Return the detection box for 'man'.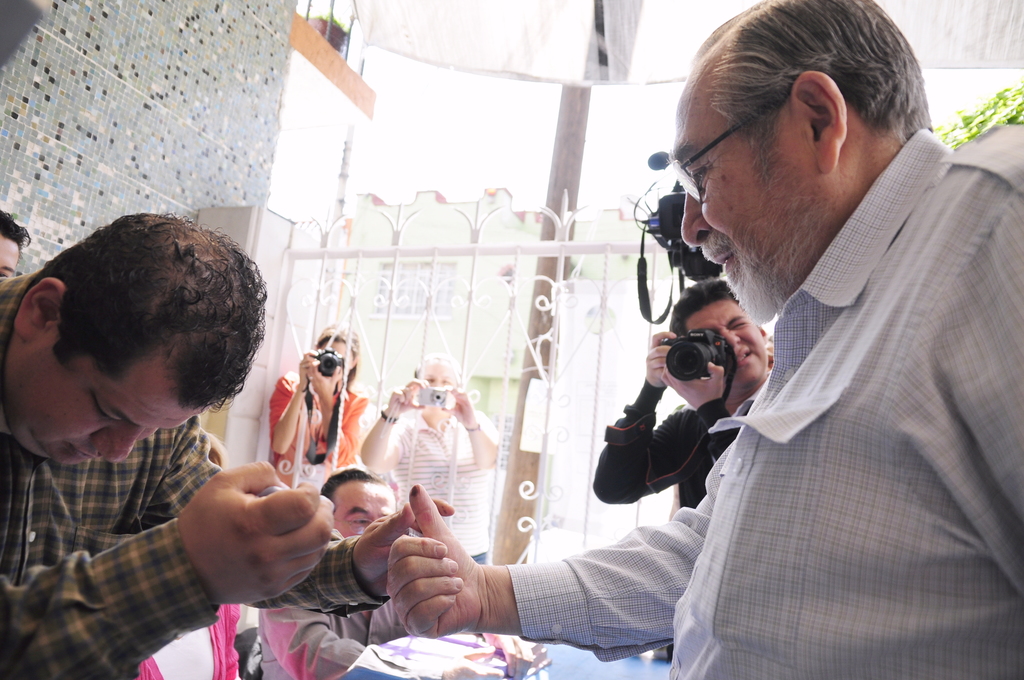
l=253, t=460, r=452, b=679.
